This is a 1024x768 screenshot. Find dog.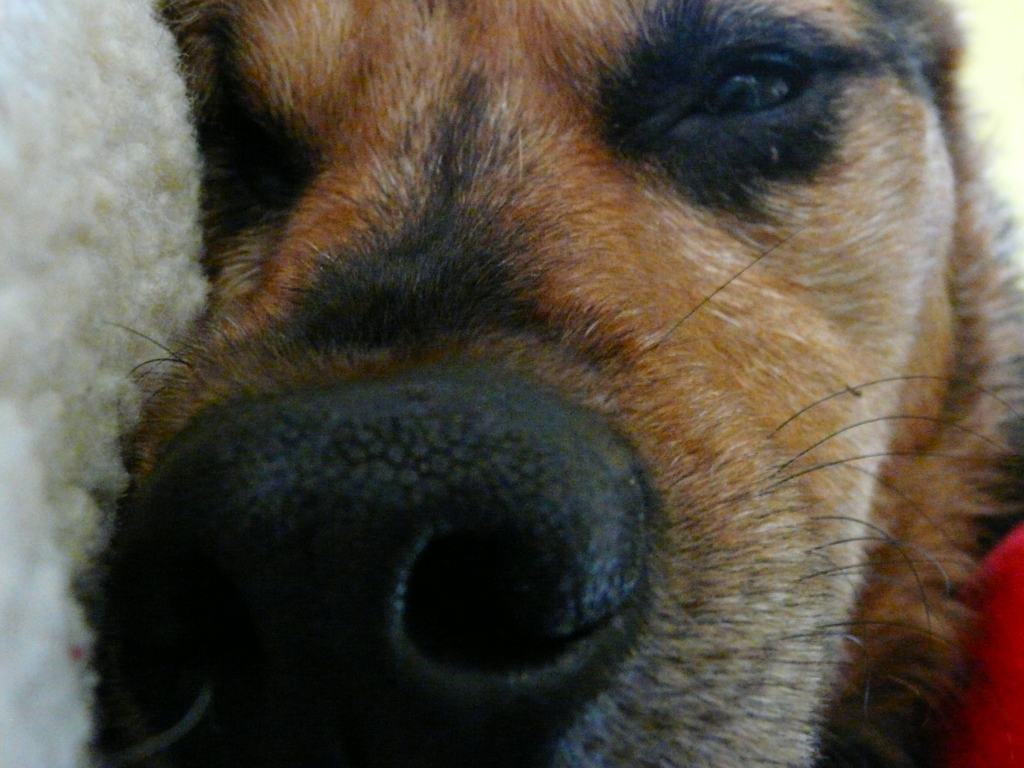
Bounding box: select_region(70, 0, 1023, 767).
